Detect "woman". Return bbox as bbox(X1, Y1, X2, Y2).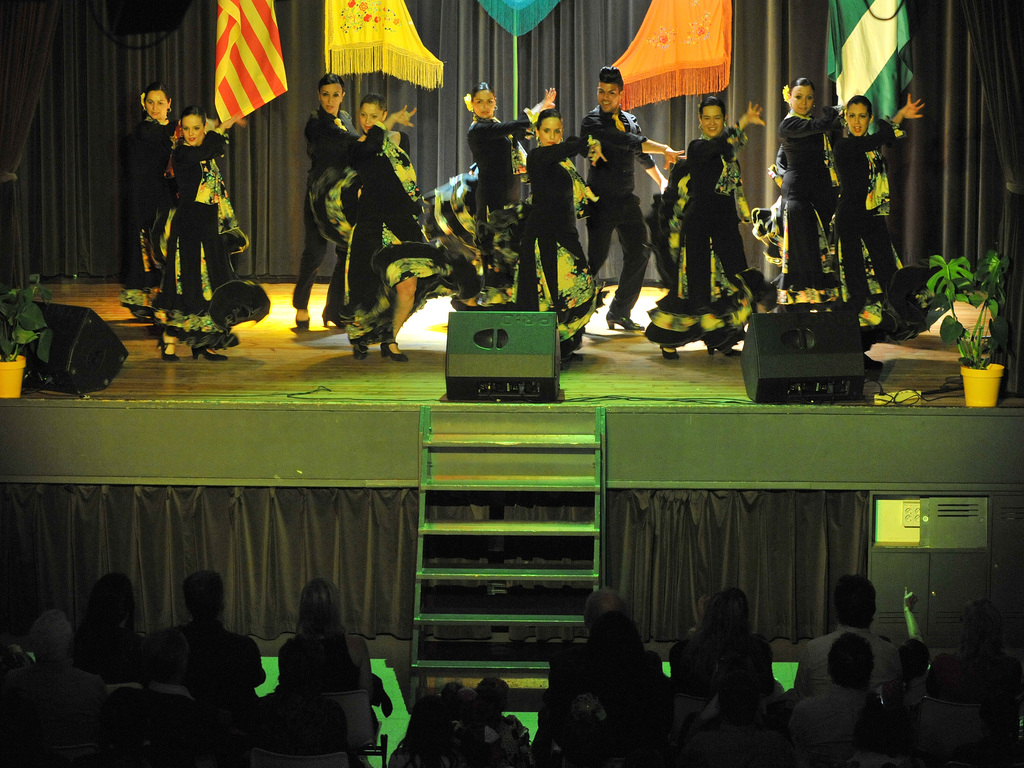
bbox(335, 100, 446, 356).
